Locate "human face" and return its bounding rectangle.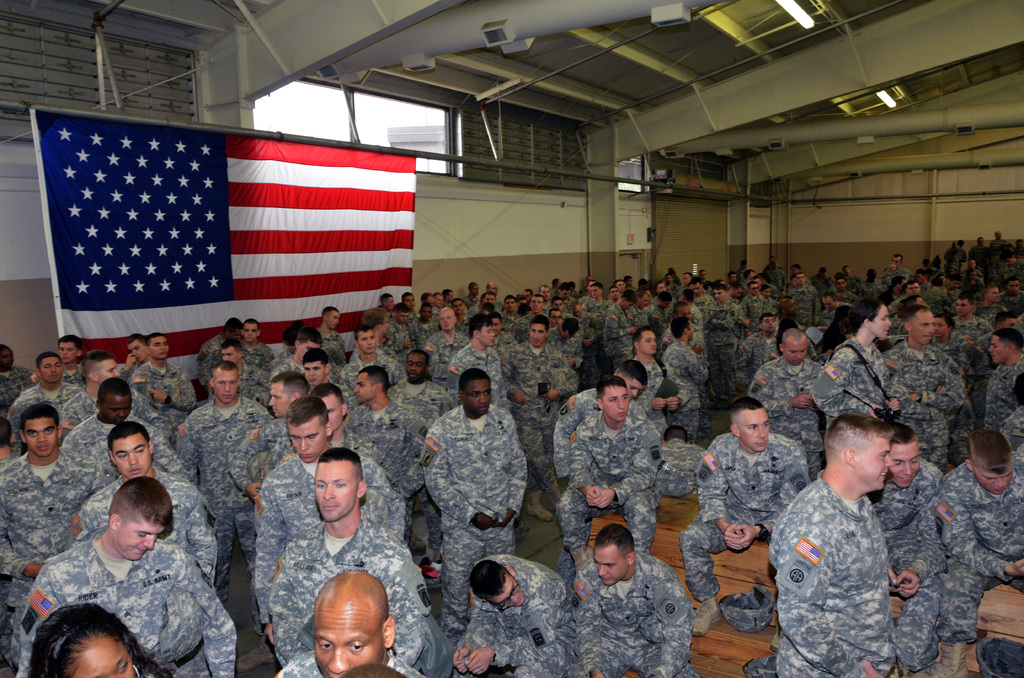
{"left": 988, "top": 288, "right": 1000, "bottom": 304}.
